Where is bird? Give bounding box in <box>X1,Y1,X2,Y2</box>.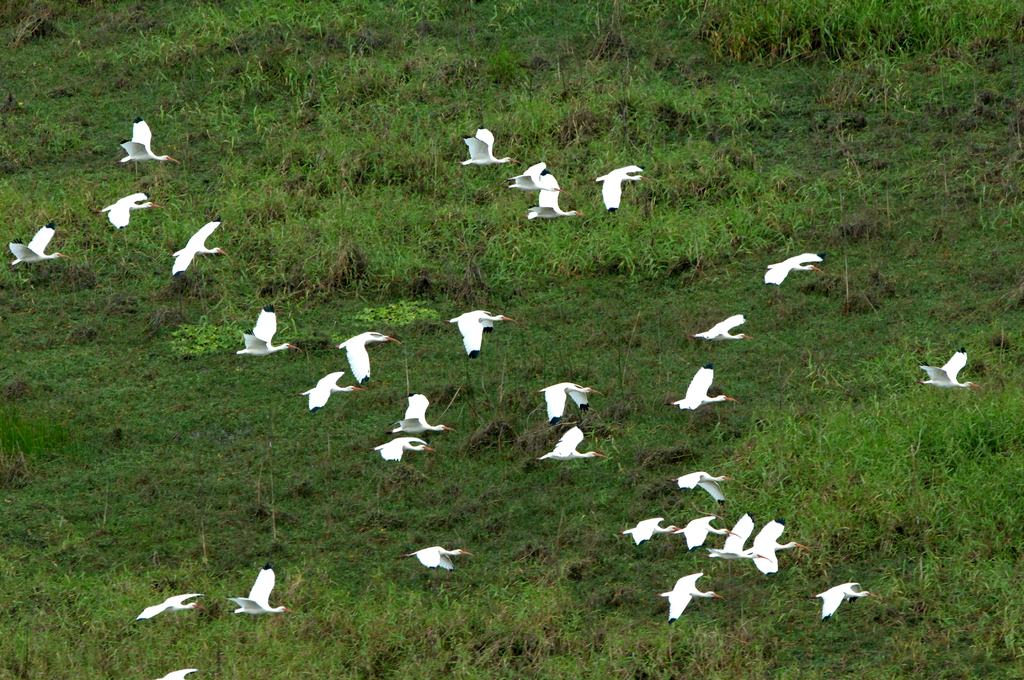
<box>672,515,740,550</box>.
